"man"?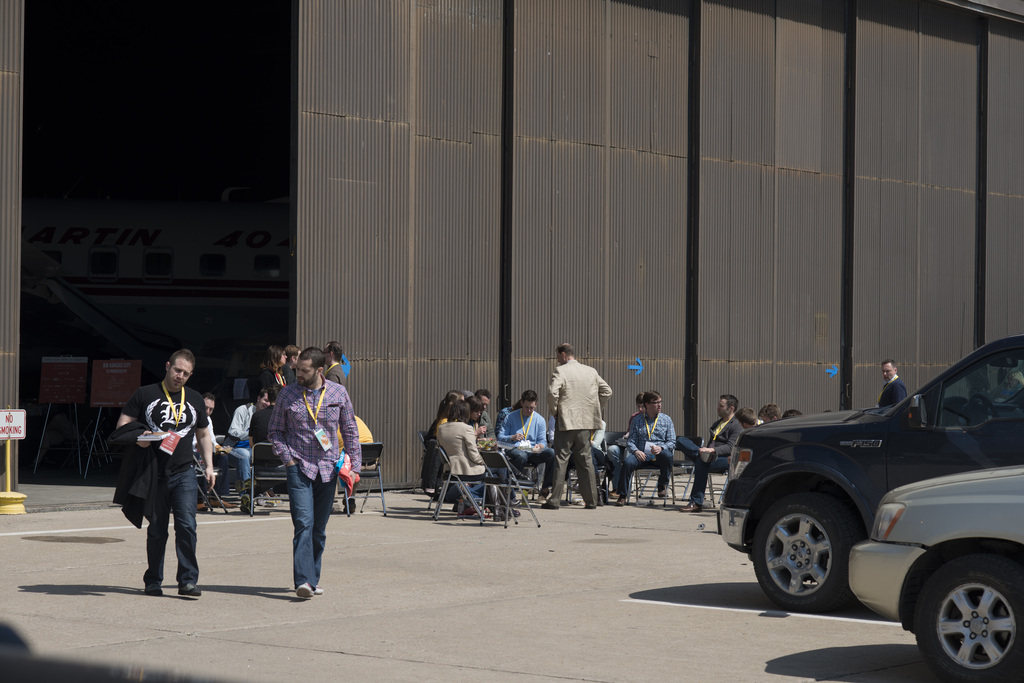
[left=506, top=395, right=553, bottom=502]
